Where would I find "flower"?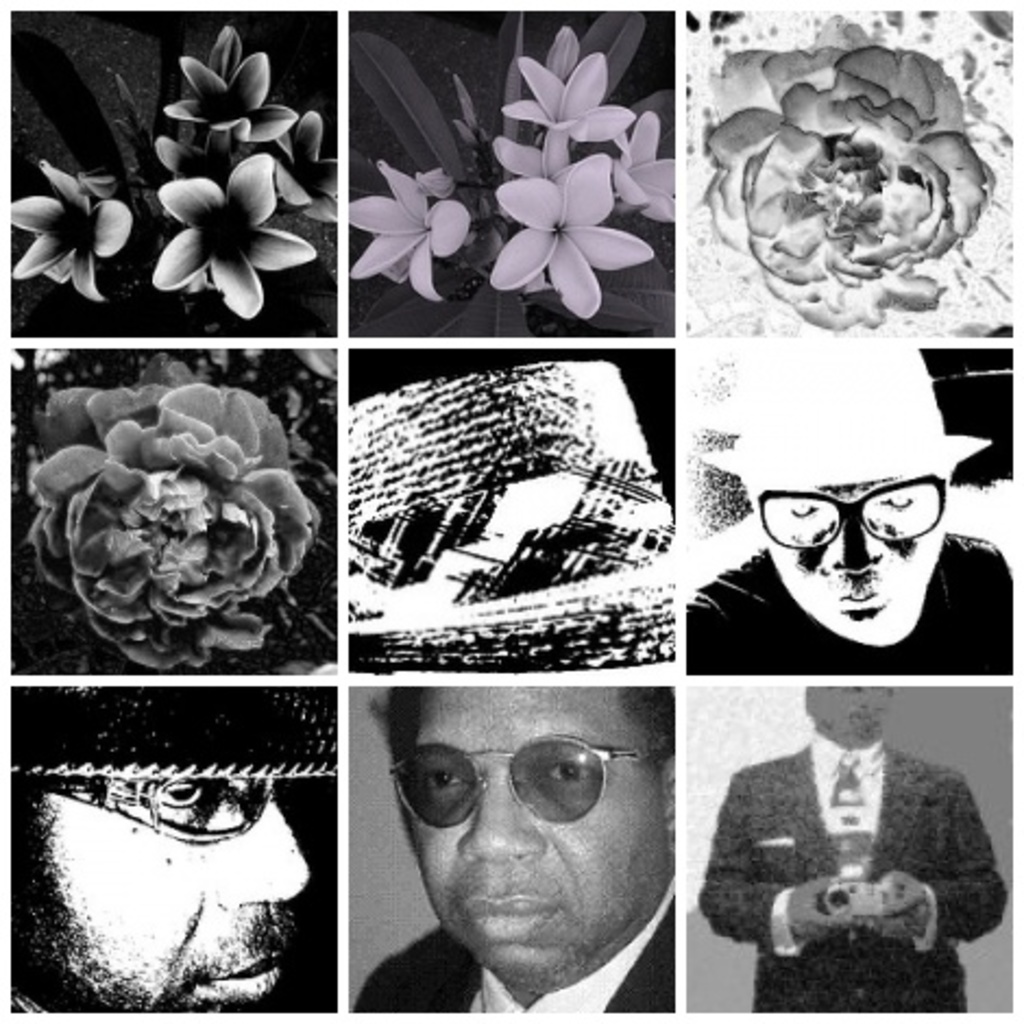
At region(499, 122, 588, 183).
